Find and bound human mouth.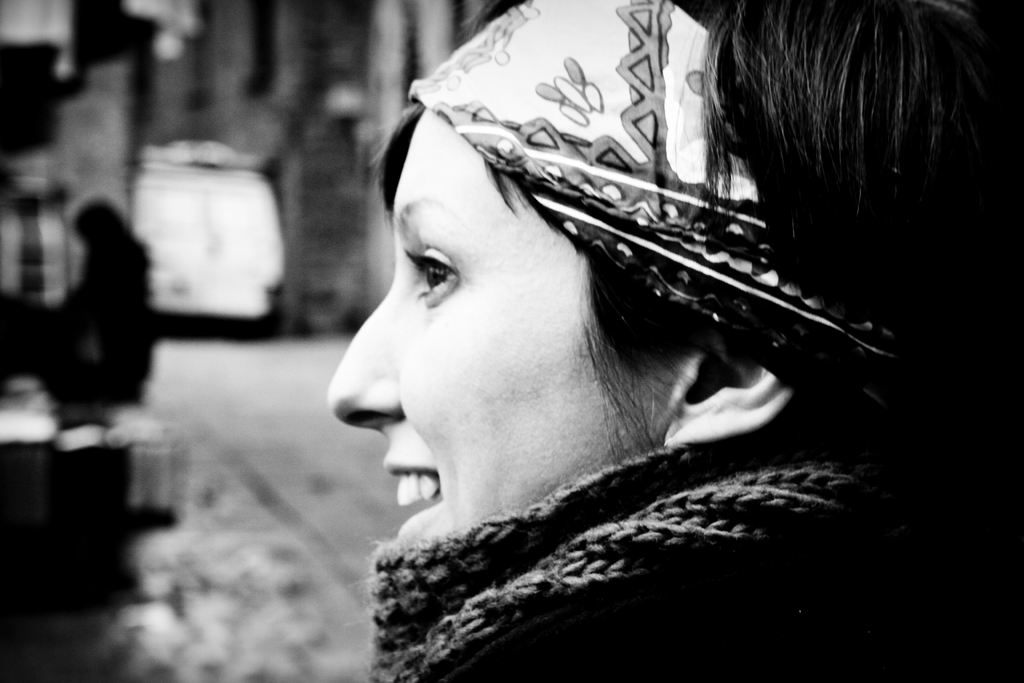
Bound: locate(372, 454, 464, 537).
